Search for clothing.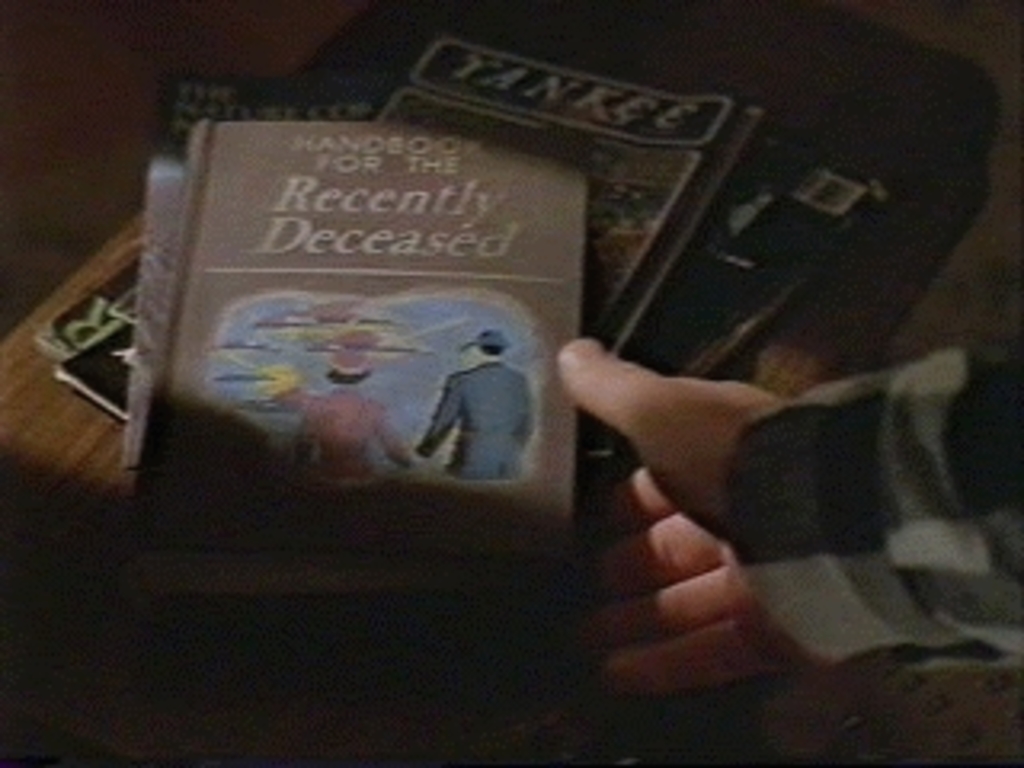
Found at {"left": 416, "top": 362, "right": 534, "bottom": 486}.
